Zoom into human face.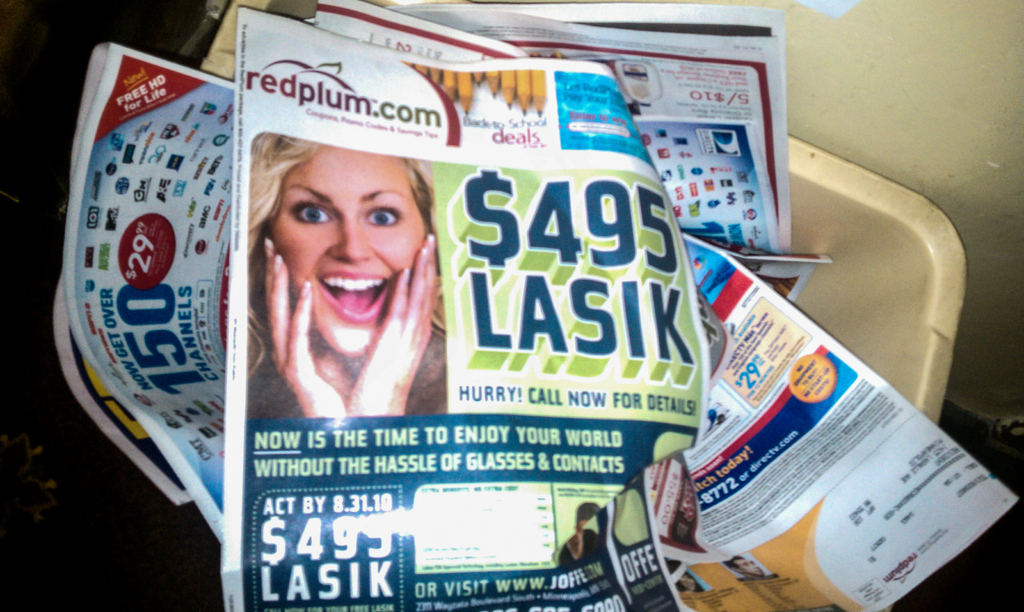
Zoom target: 266:140:424:355.
